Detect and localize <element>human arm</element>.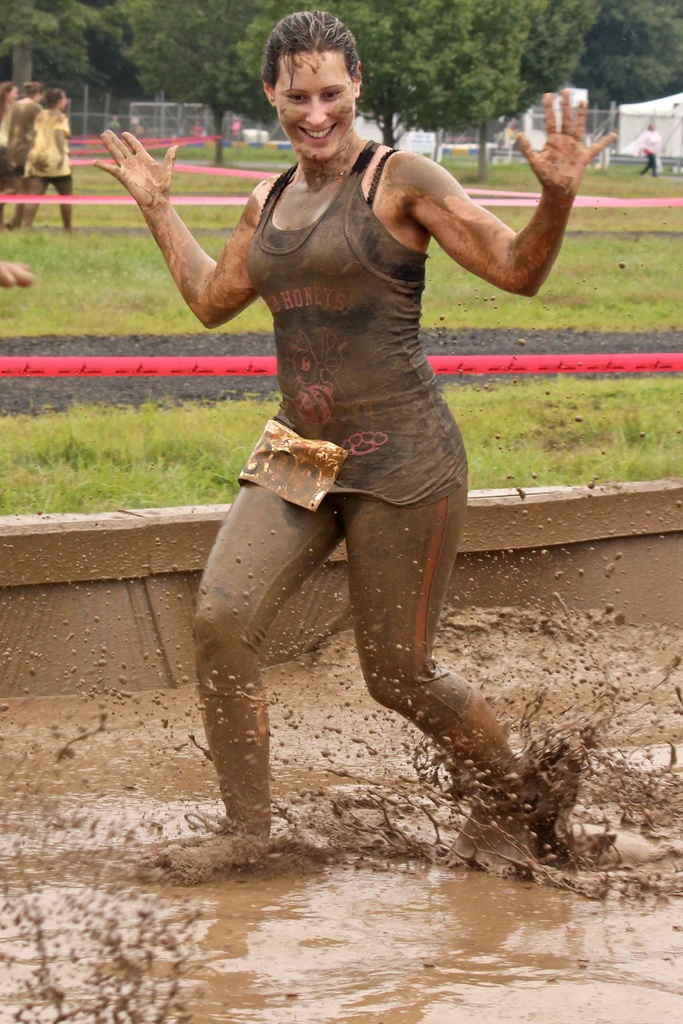
Localized at pyautogui.locateOnScreen(52, 127, 64, 170).
